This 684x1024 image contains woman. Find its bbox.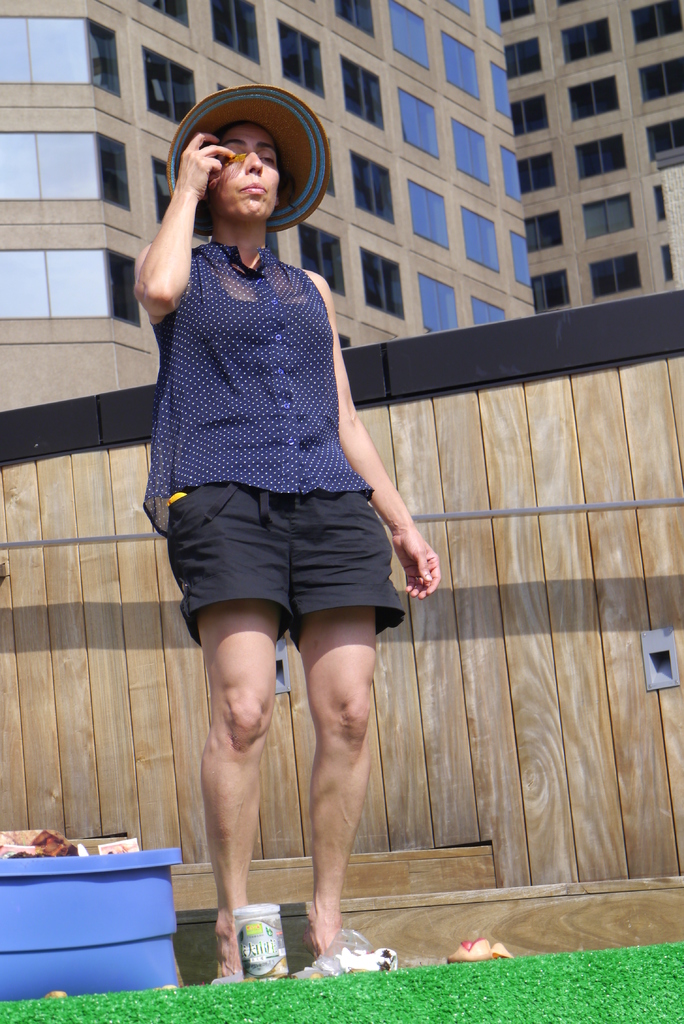
{"x1": 131, "y1": 92, "x2": 448, "y2": 957}.
